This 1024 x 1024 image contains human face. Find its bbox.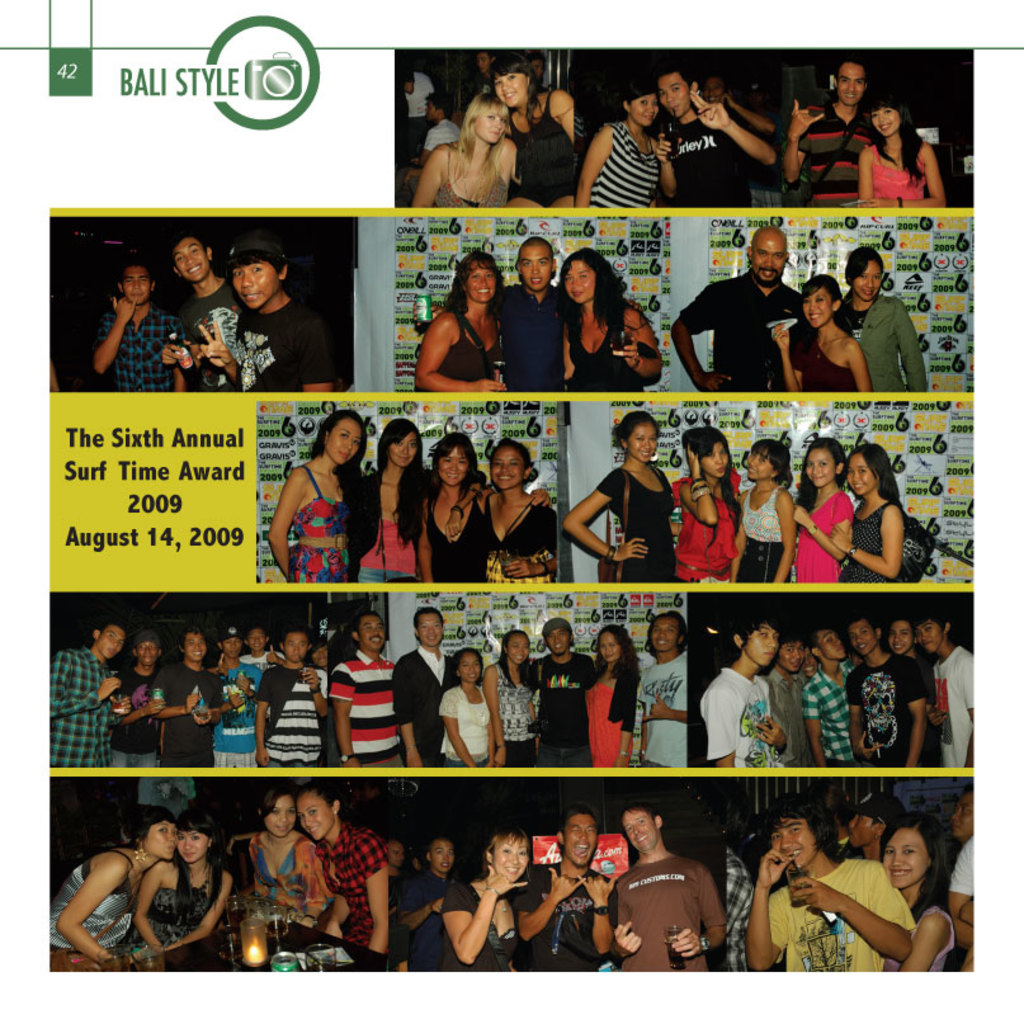
[x1=854, y1=261, x2=881, y2=298].
